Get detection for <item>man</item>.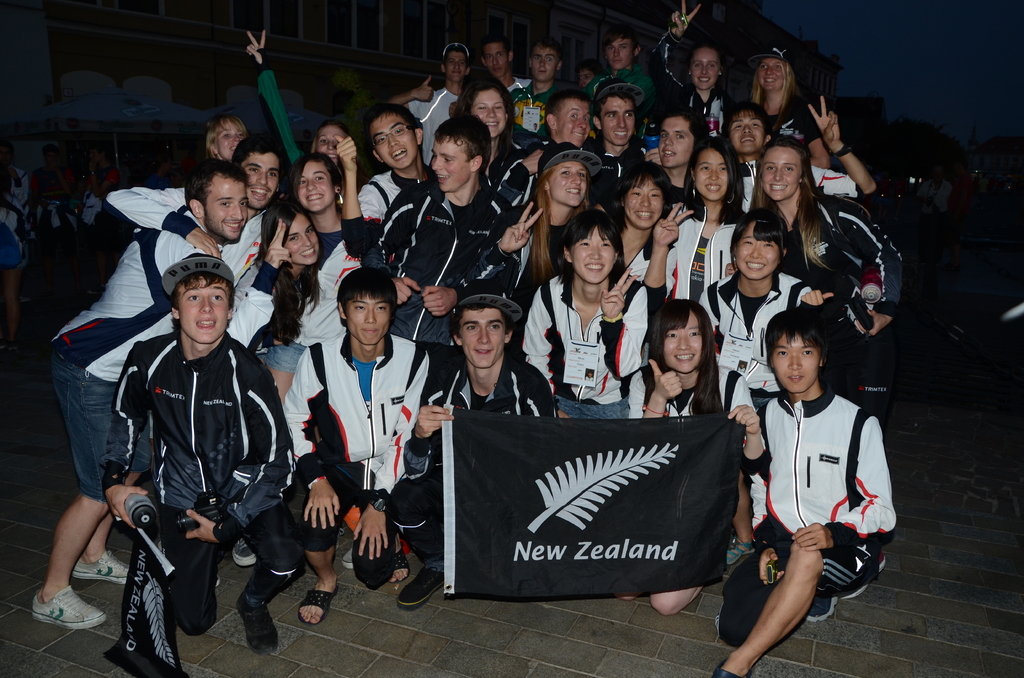
Detection: box(493, 88, 610, 209).
